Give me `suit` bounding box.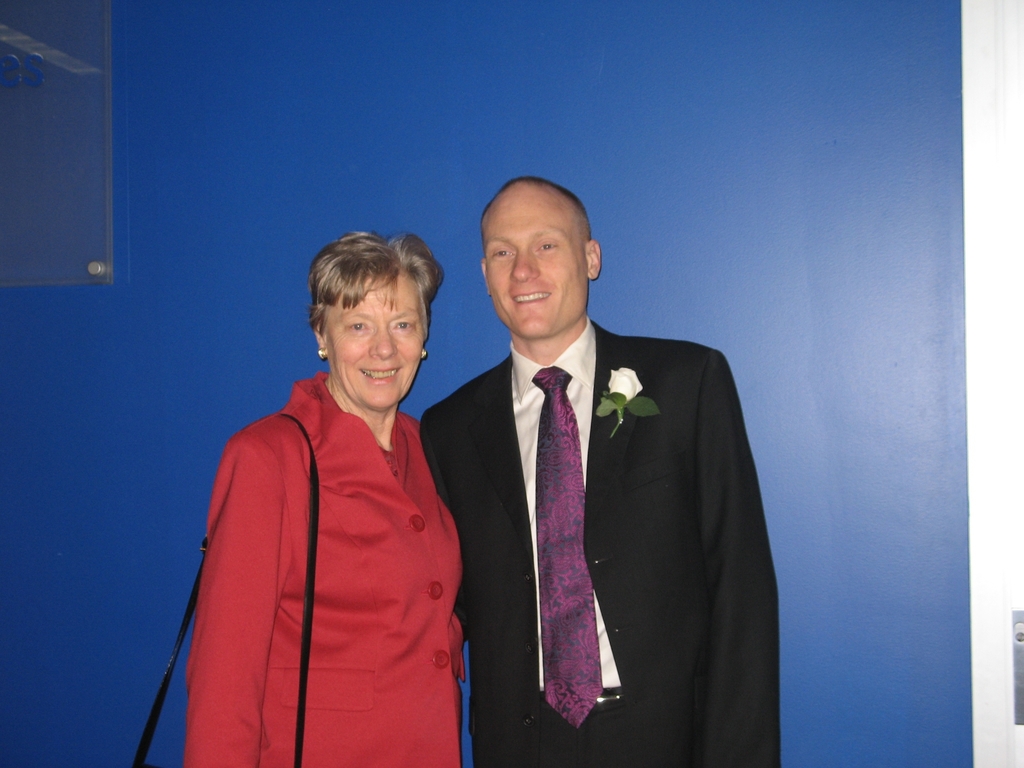
(421,314,797,767).
